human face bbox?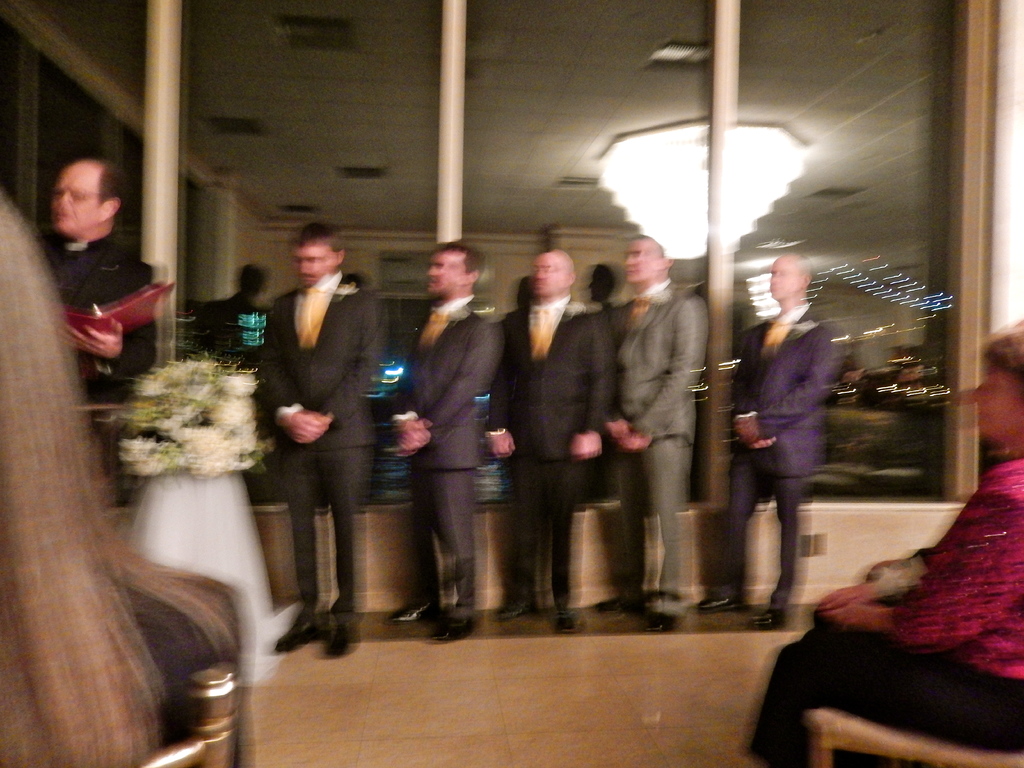
{"left": 766, "top": 254, "right": 792, "bottom": 296}
